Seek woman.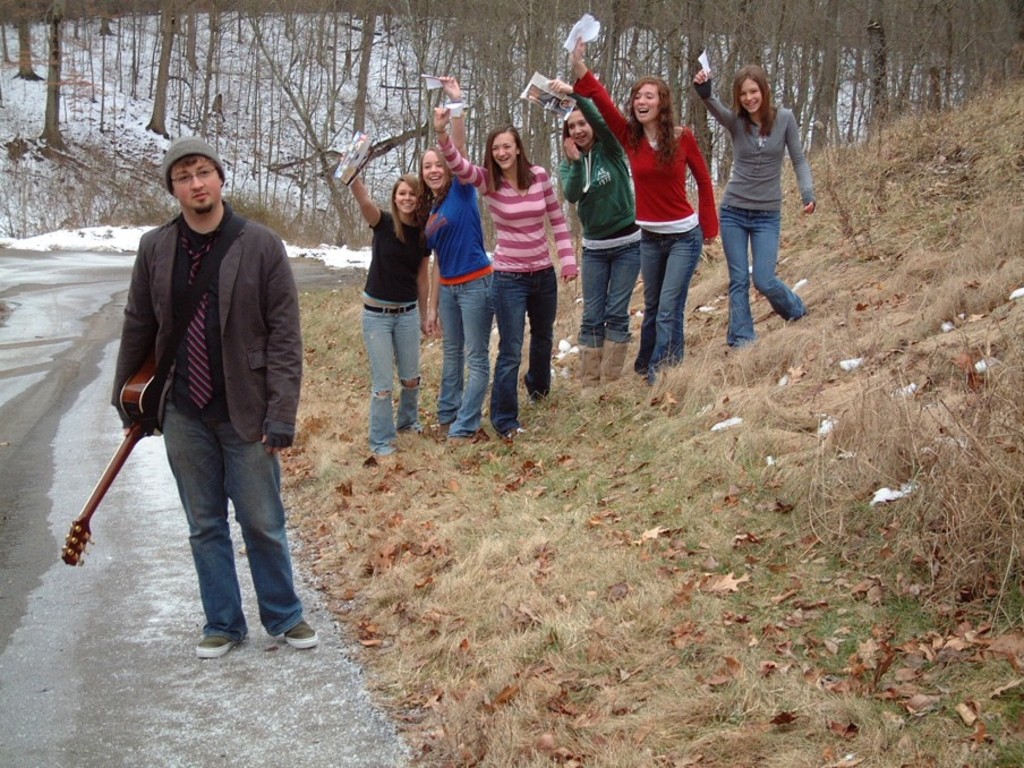
l=570, t=44, r=723, b=386.
